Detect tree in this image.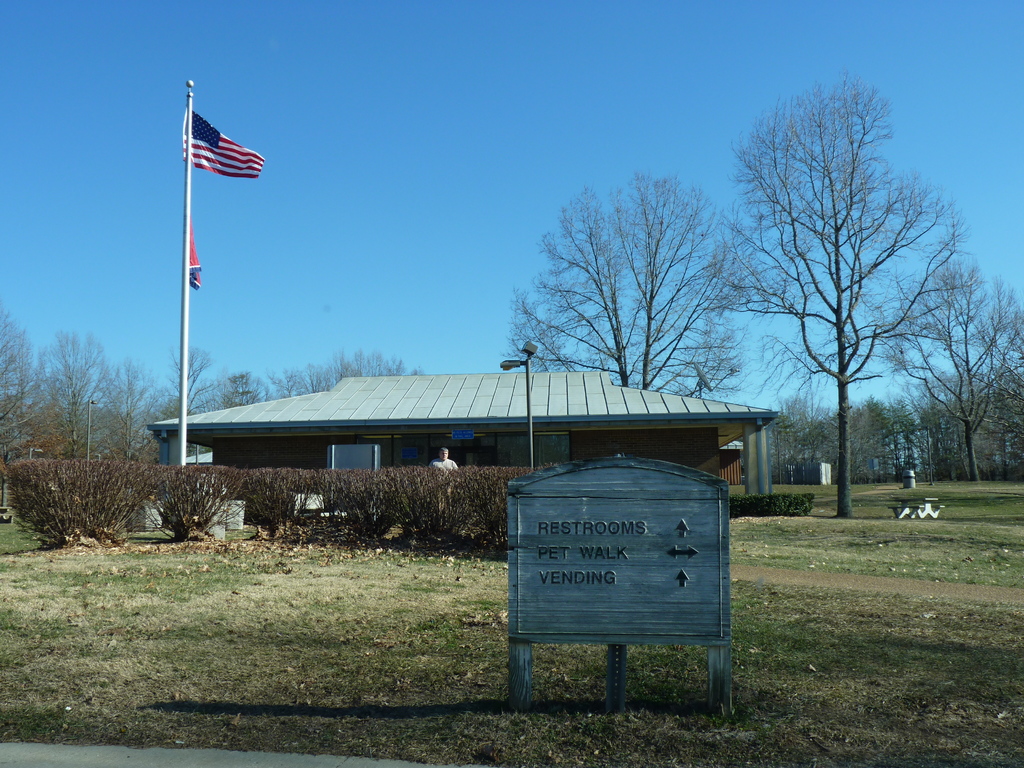
Detection: bbox(712, 69, 965, 532).
